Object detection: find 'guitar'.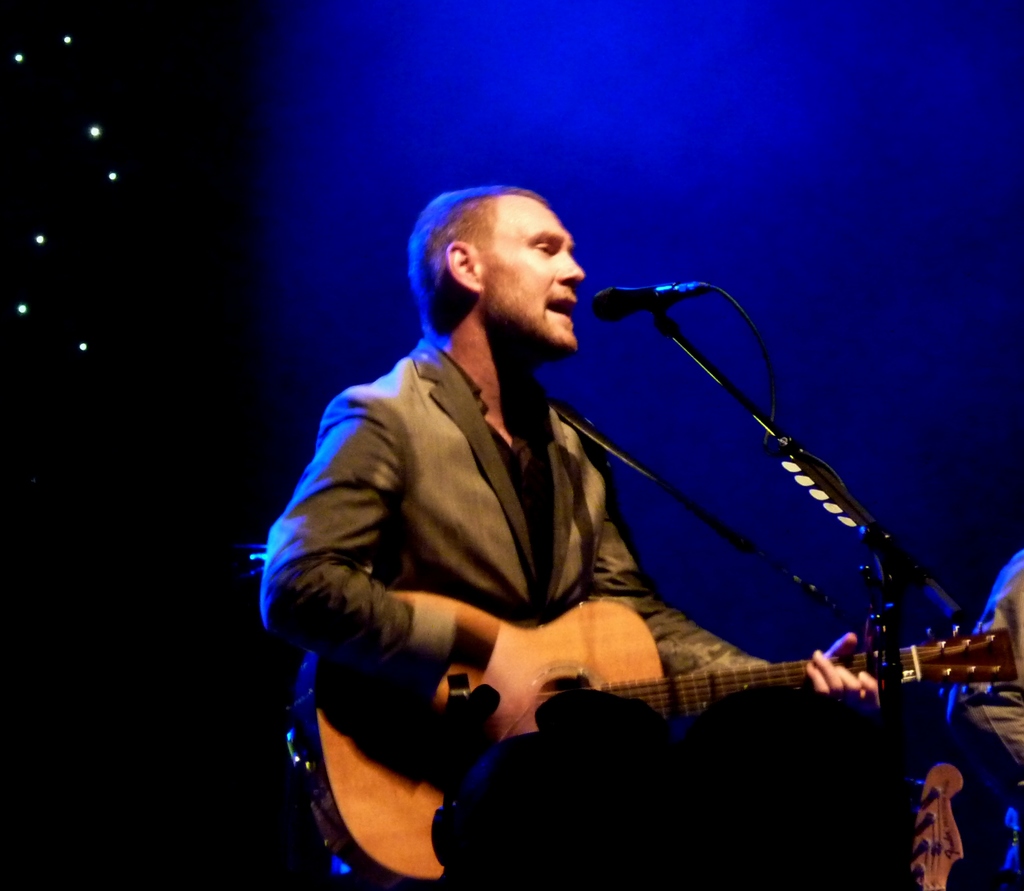
crop(886, 754, 961, 890).
